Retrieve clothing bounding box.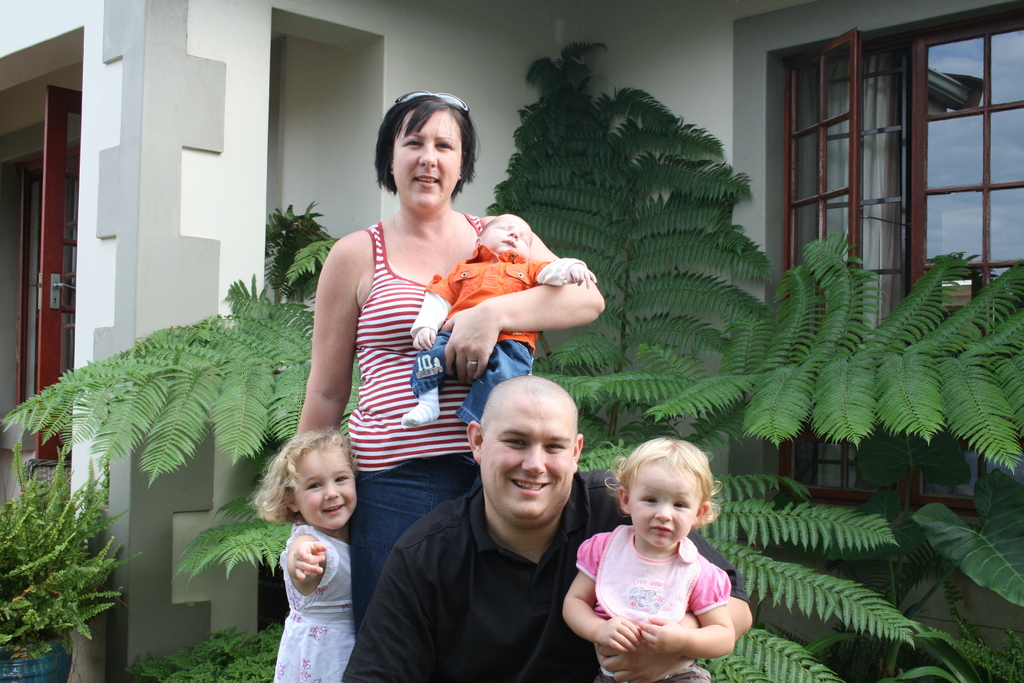
Bounding box: [410,235,552,431].
